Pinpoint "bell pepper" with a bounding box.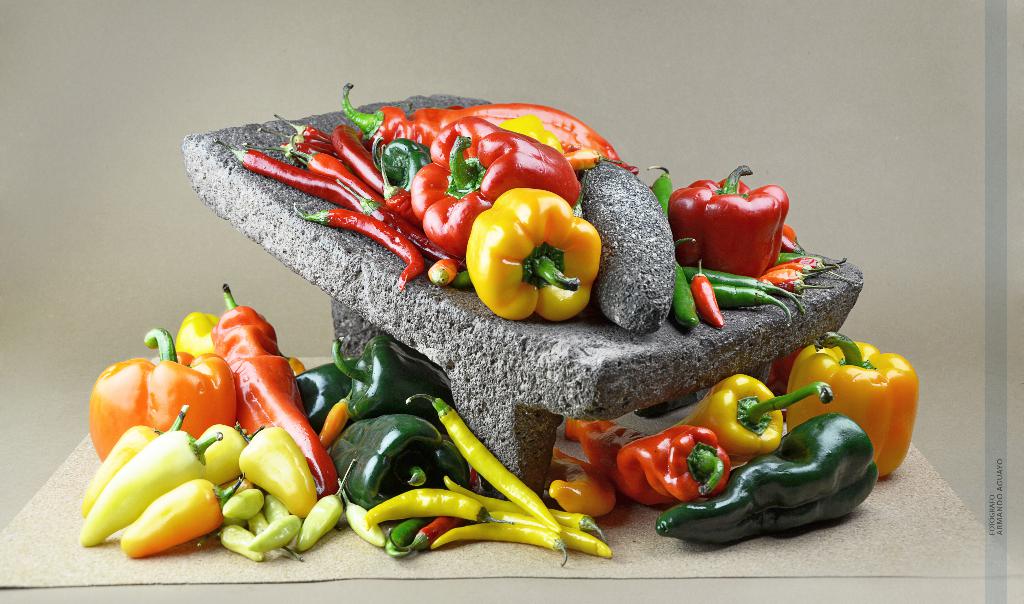
(left=330, top=420, right=472, bottom=511).
